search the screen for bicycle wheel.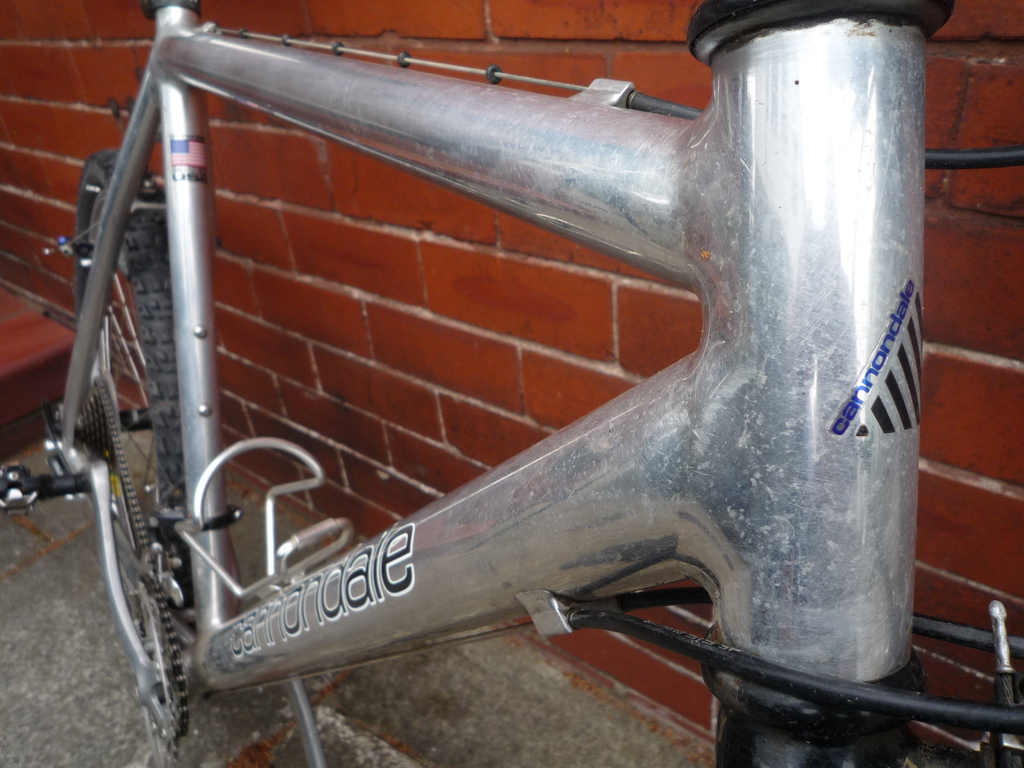
Found at locate(60, 244, 195, 634).
